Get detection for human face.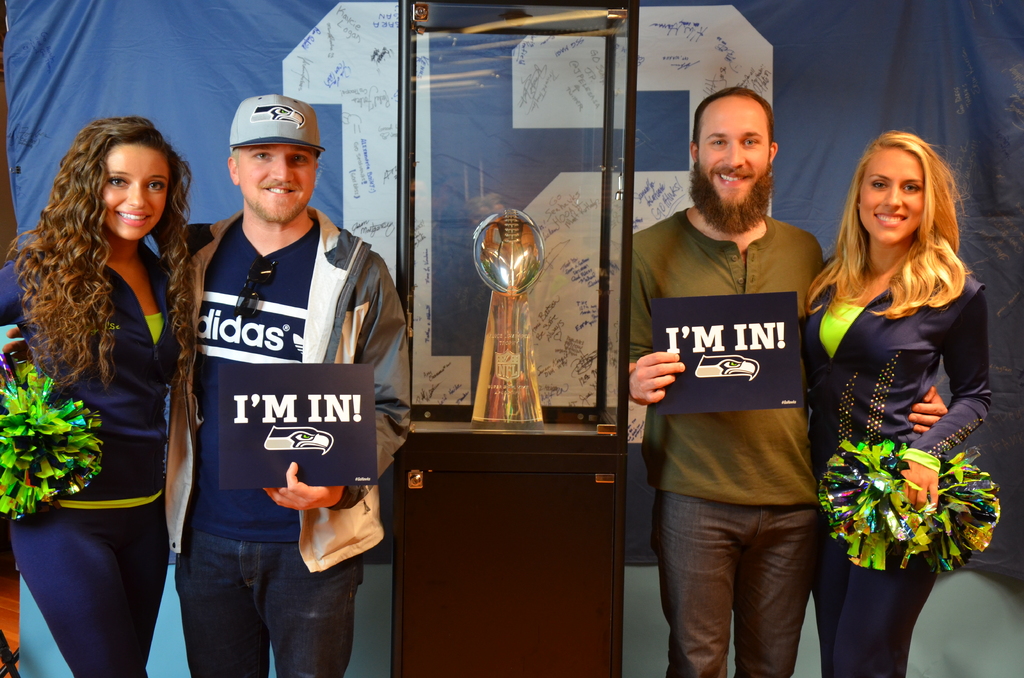
Detection: [x1=100, y1=146, x2=168, y2=243].
